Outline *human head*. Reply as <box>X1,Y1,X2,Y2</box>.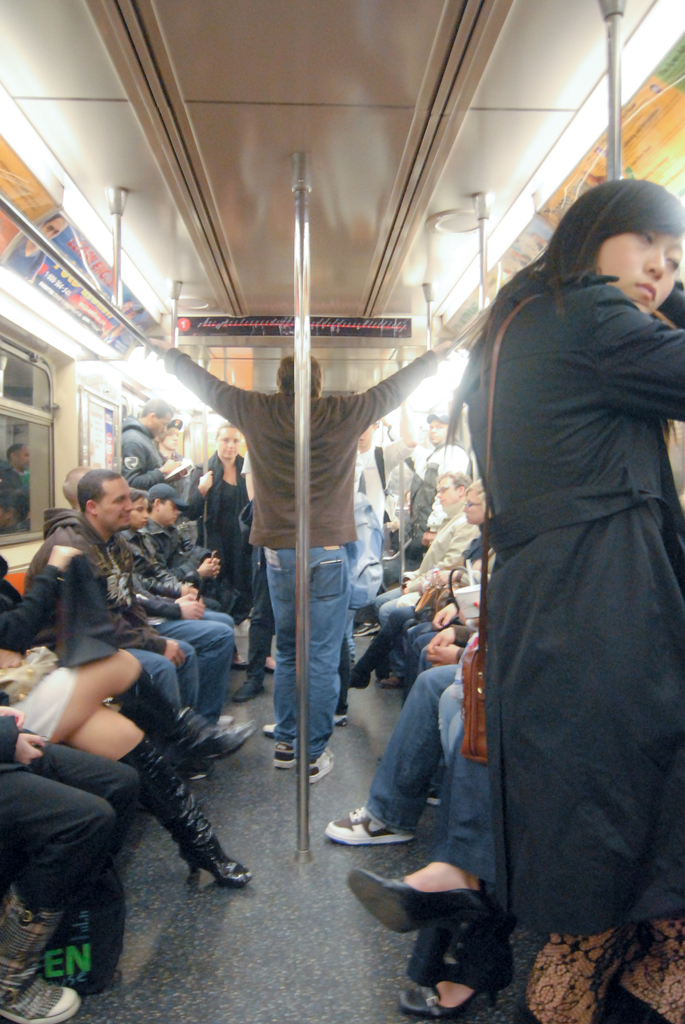
<box>426,409,452,442</box>.
